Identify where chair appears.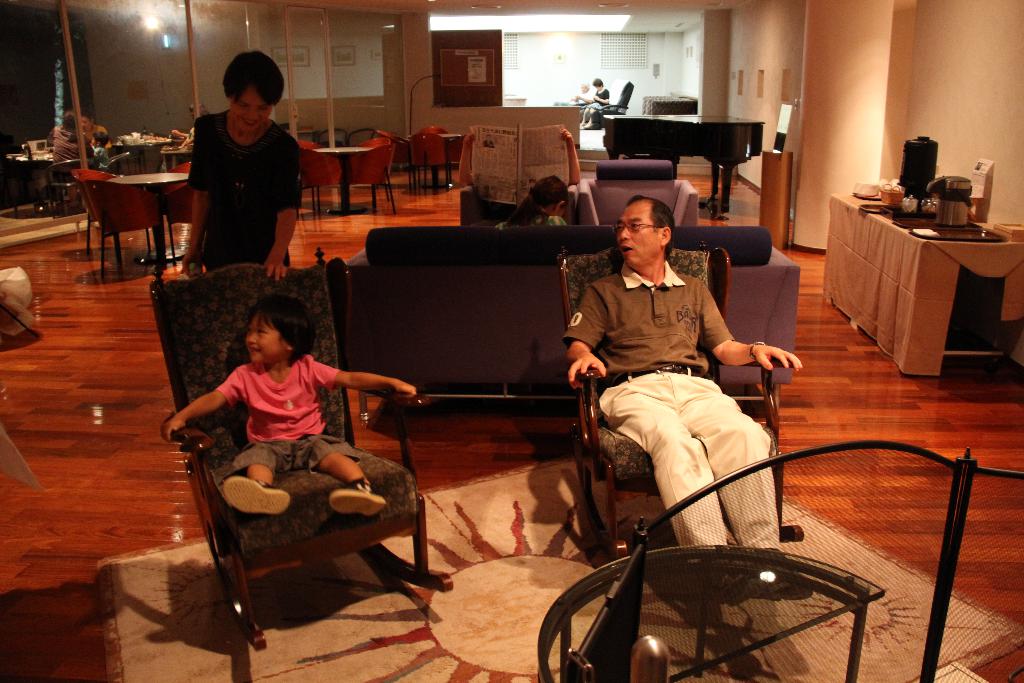
Appears at region(412, 131, 450, 190).
